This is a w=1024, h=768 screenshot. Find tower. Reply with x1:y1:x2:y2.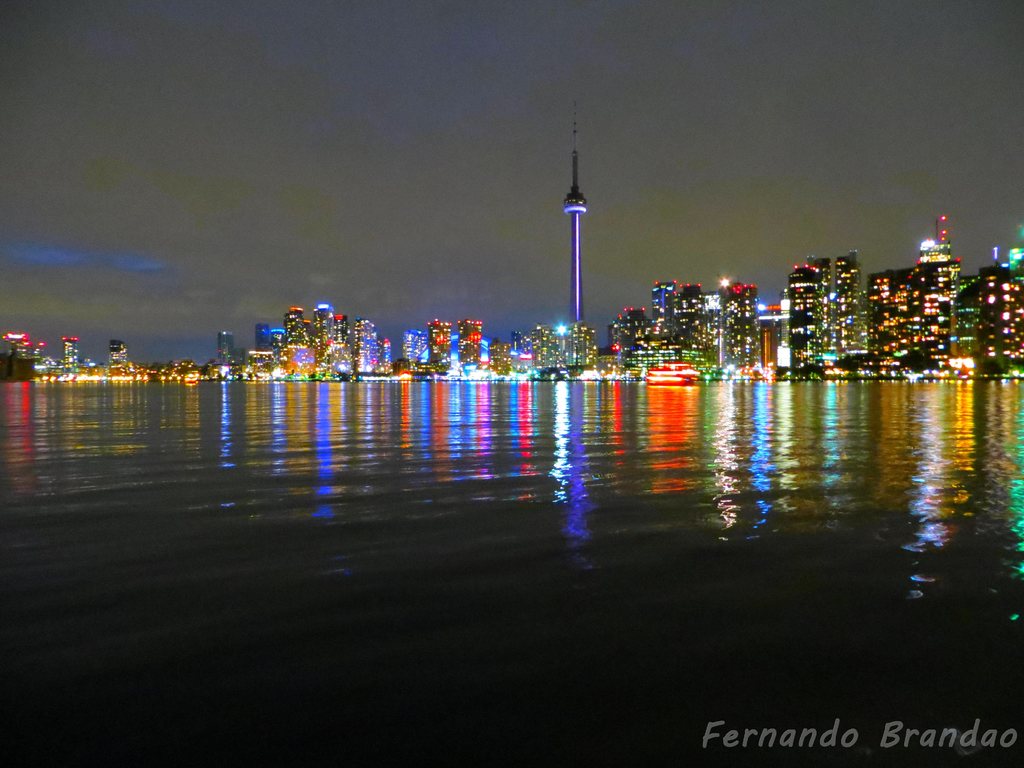
647:276:707:375.
